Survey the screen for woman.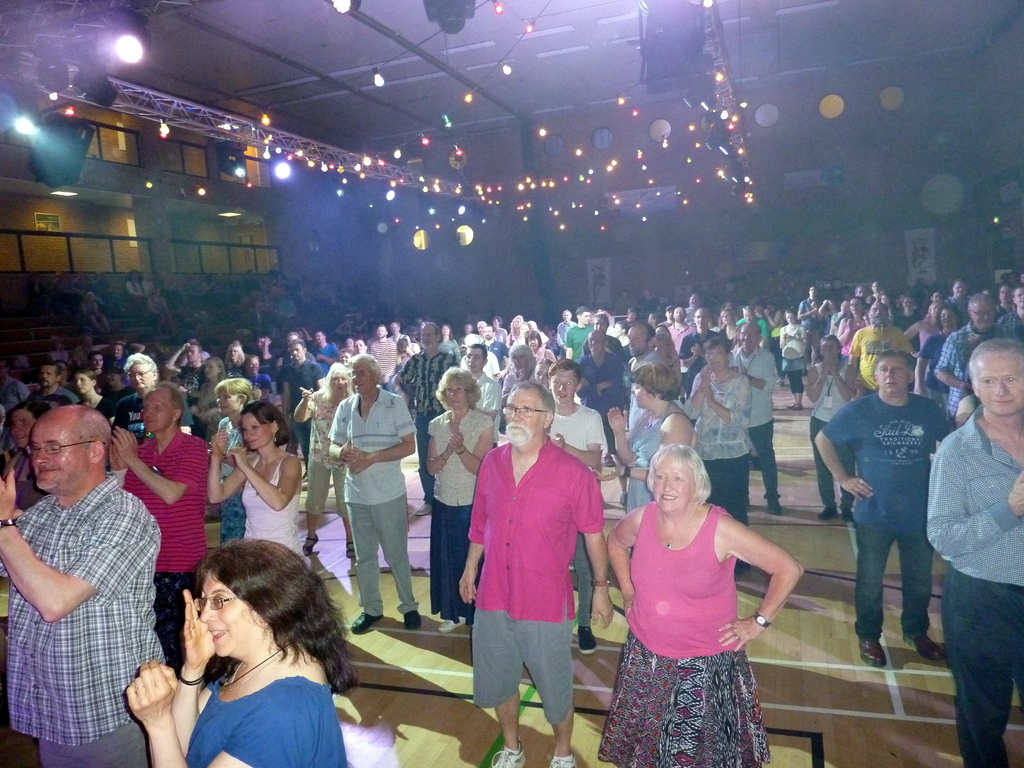
Survey found: l=0, t=401, r=52, b=529.
